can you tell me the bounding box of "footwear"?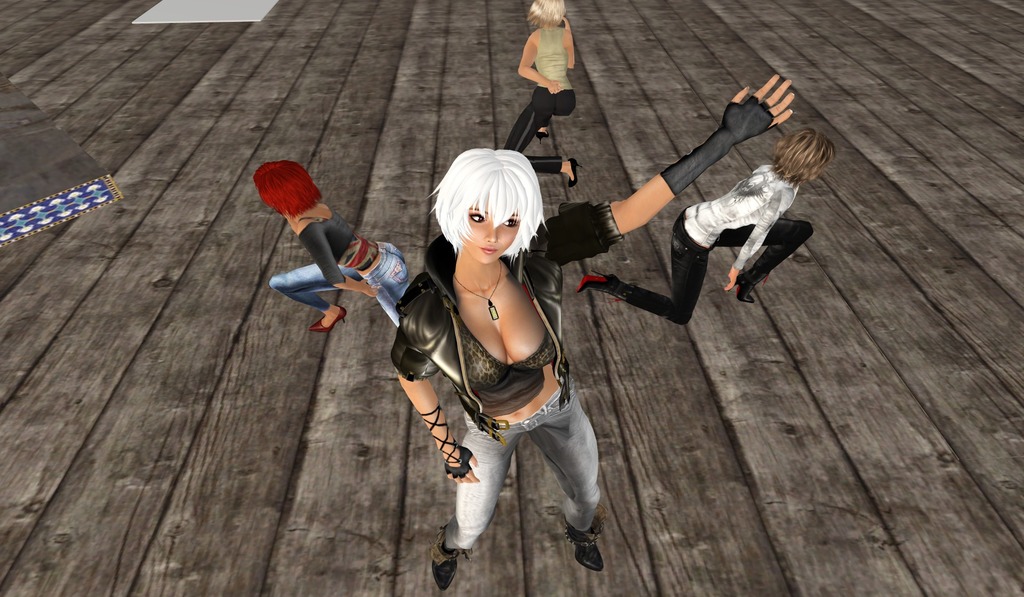
left=530, top=125, right=550, bottom=145.
